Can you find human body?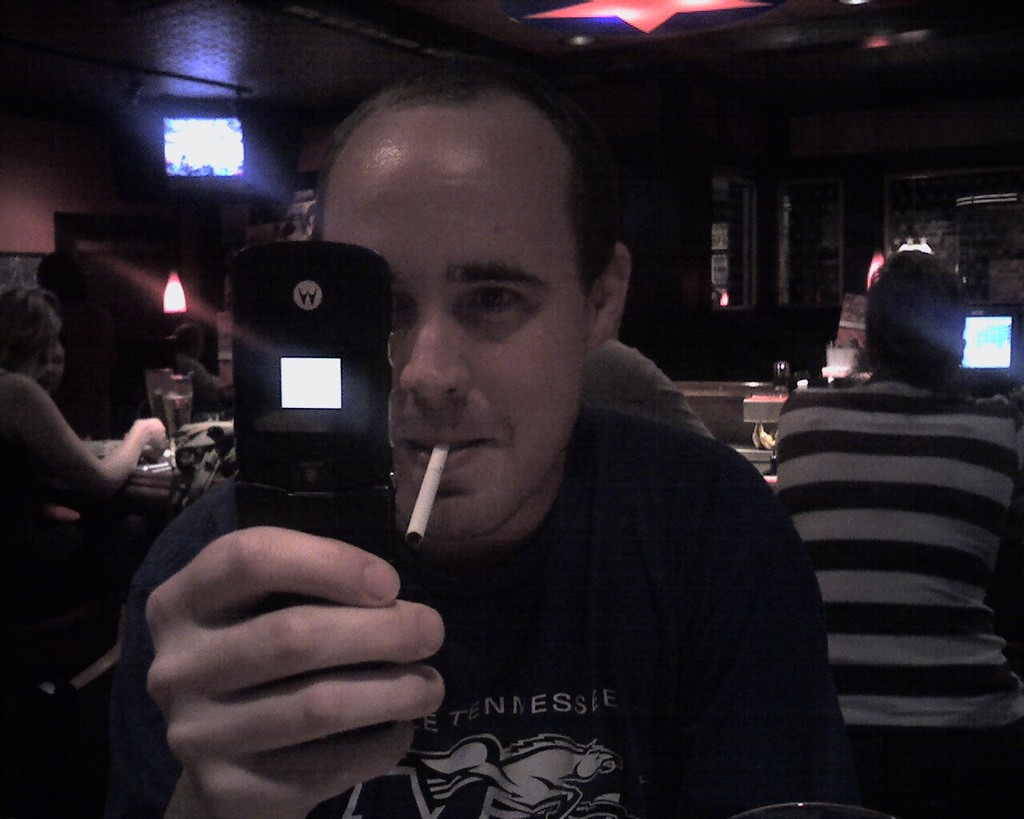
Yes, bounding box: box(0, 374, 168, 698).
